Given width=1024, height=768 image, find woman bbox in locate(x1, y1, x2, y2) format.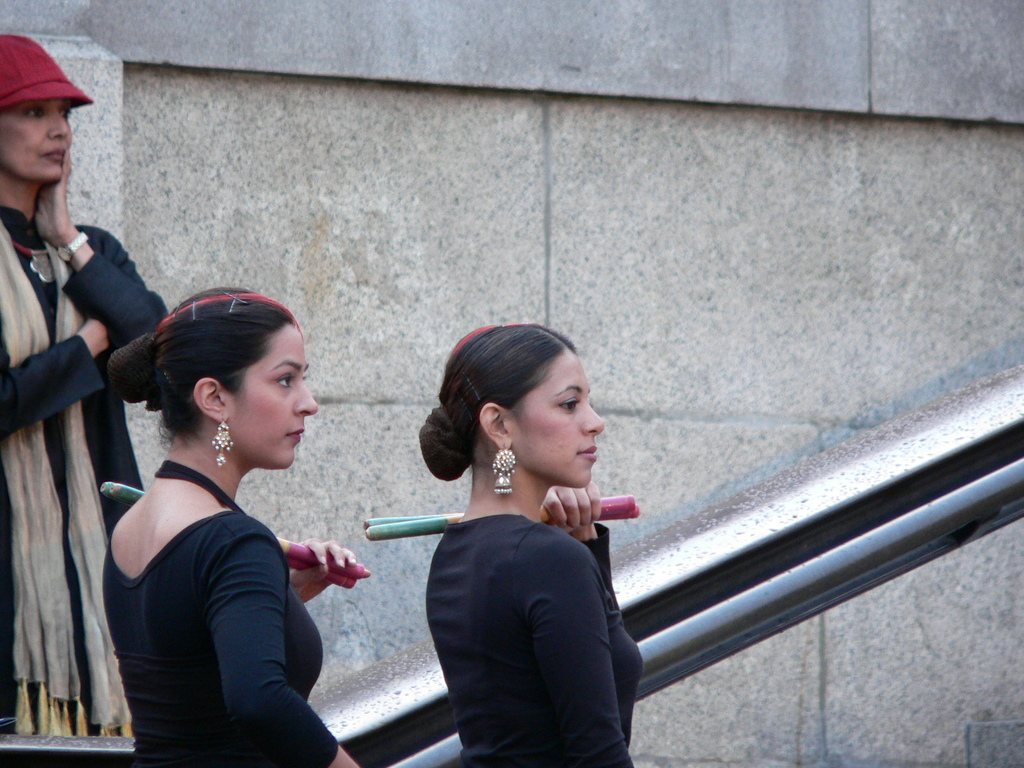
locate(79, 281, 355, 764).
